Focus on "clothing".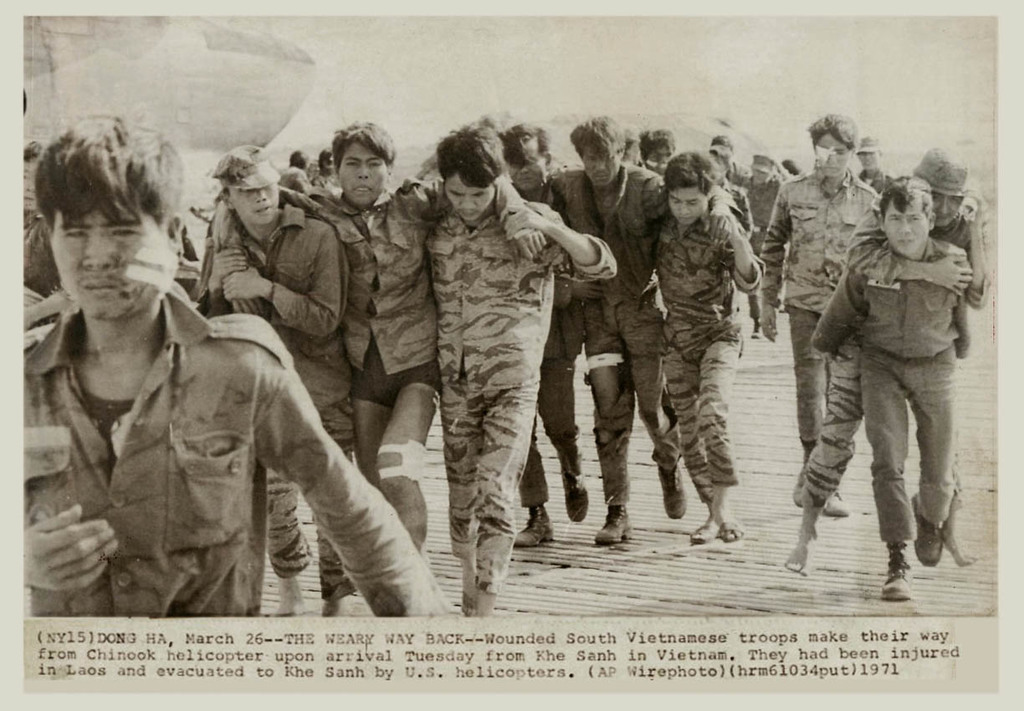
Focused at [751, 160, 779, 319].
